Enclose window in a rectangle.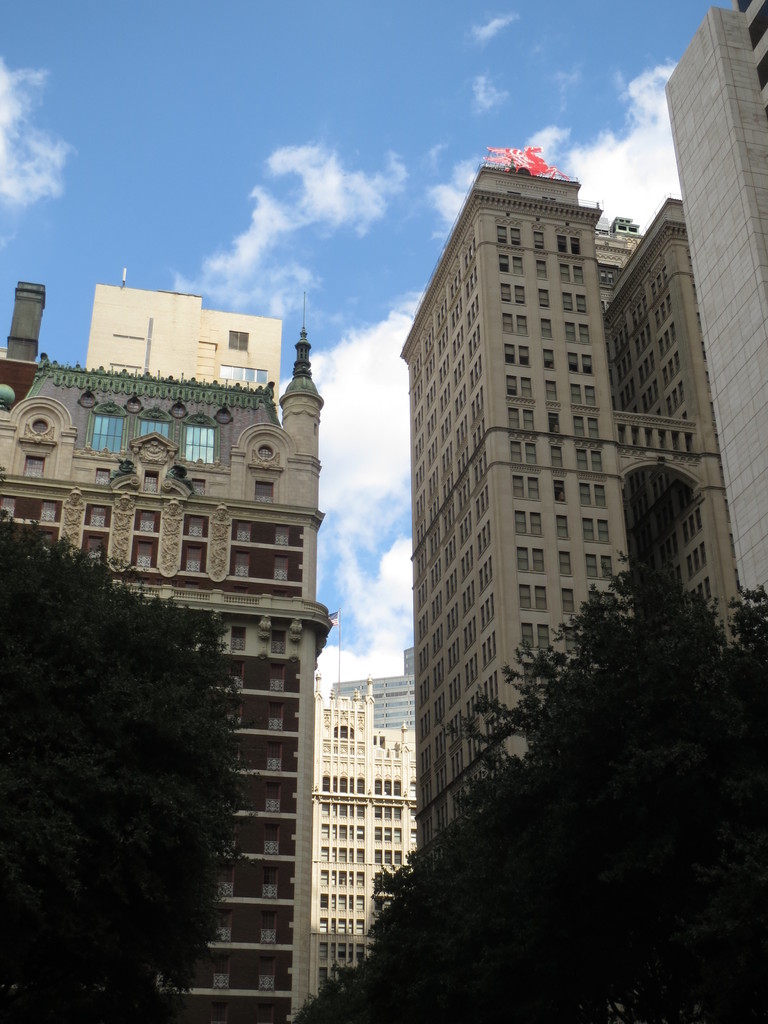
bbox=[582, 520, 594, 540].
